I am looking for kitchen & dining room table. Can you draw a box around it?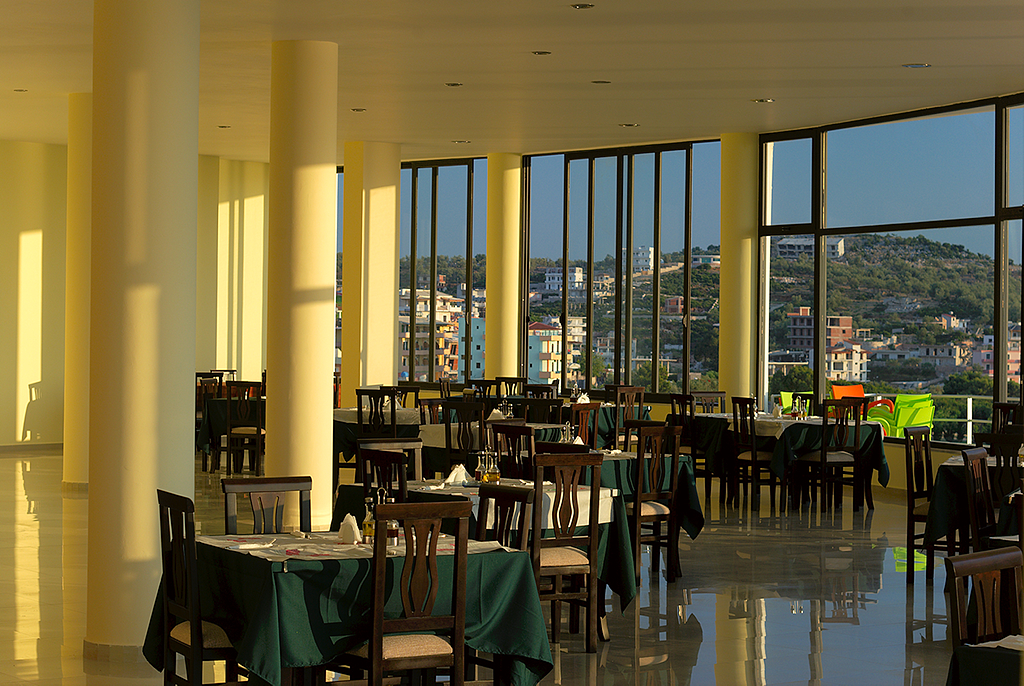
Sure, the bounding box is [139,477,554,685].
